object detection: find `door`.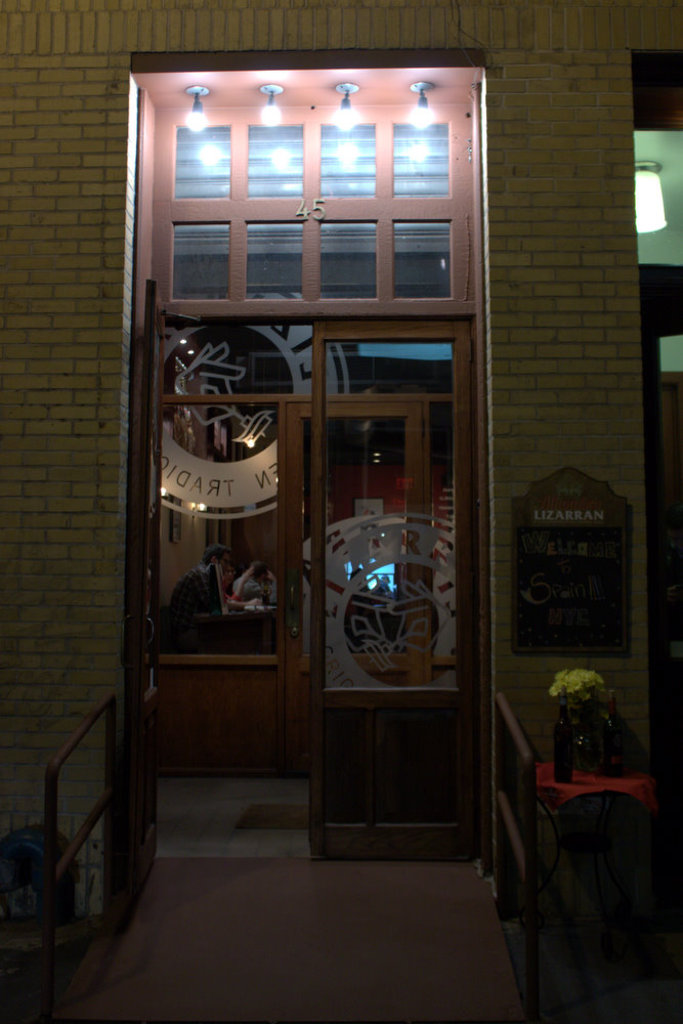
box=[119, 292, 489, 927].
